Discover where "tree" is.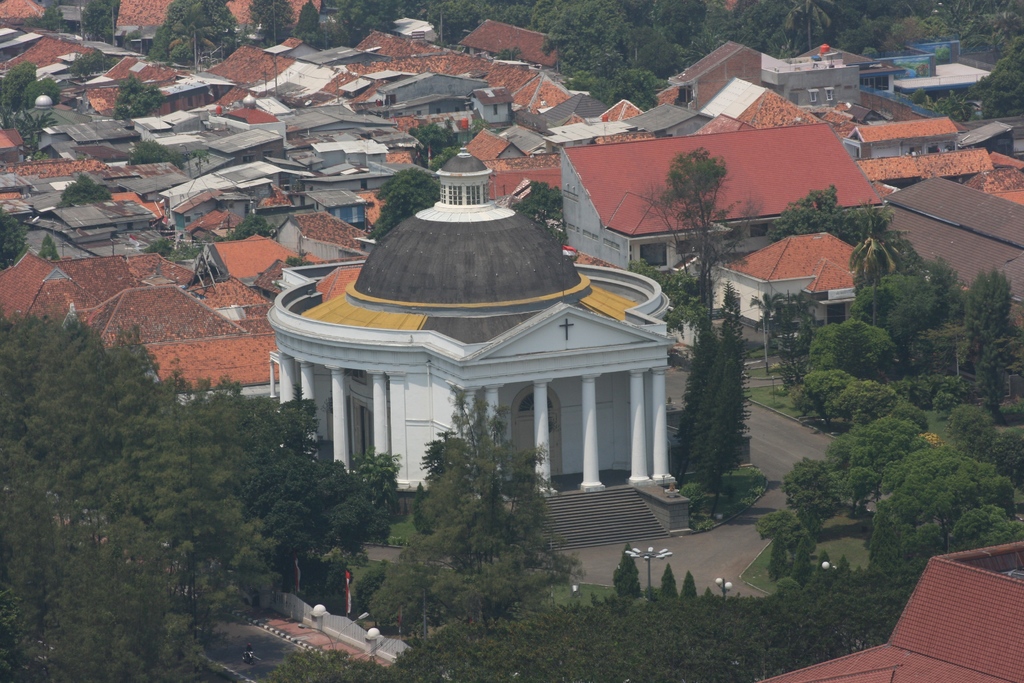
Discovered at 126:138:186:170.
